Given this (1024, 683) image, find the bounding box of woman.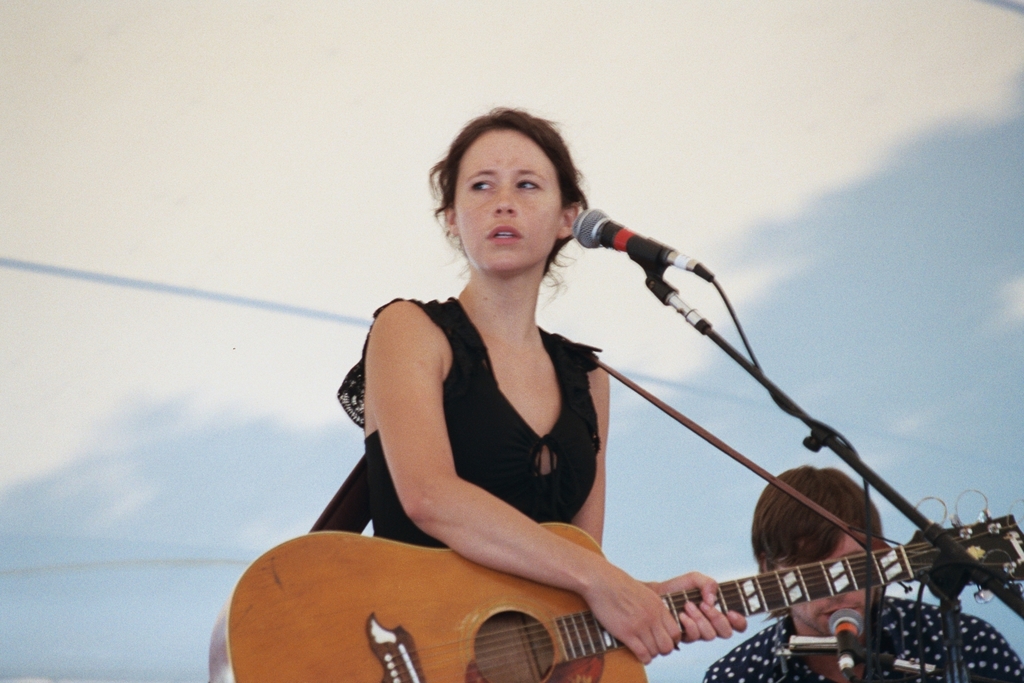
[334,91,645,682].
